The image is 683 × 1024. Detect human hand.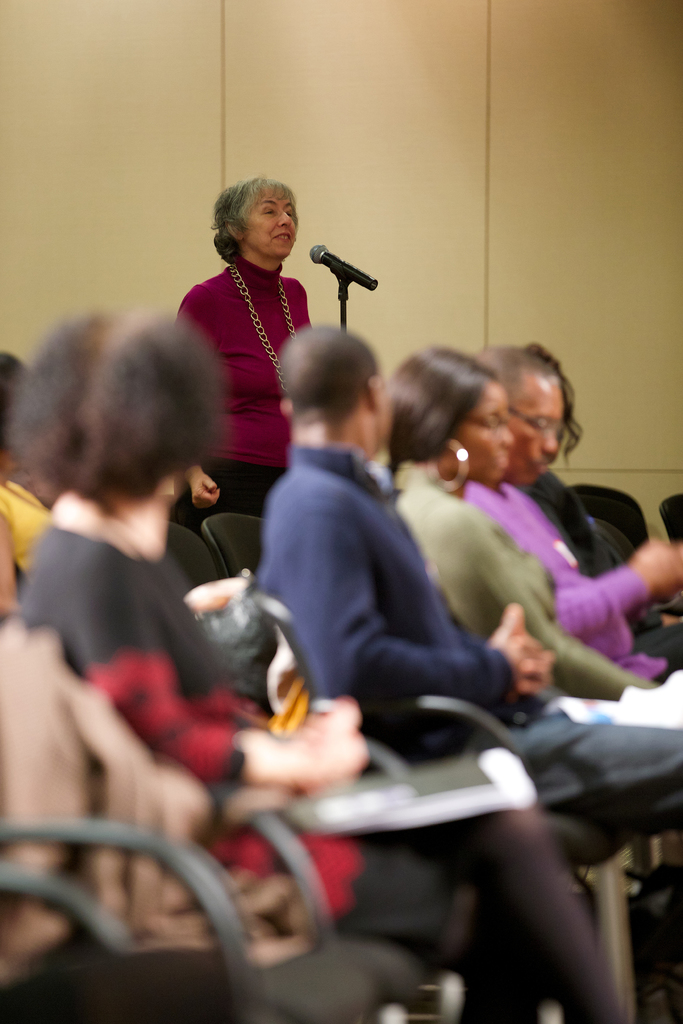
Detection: {"left": 506, "top": 603, "right": 561, "bottom": 698}.
